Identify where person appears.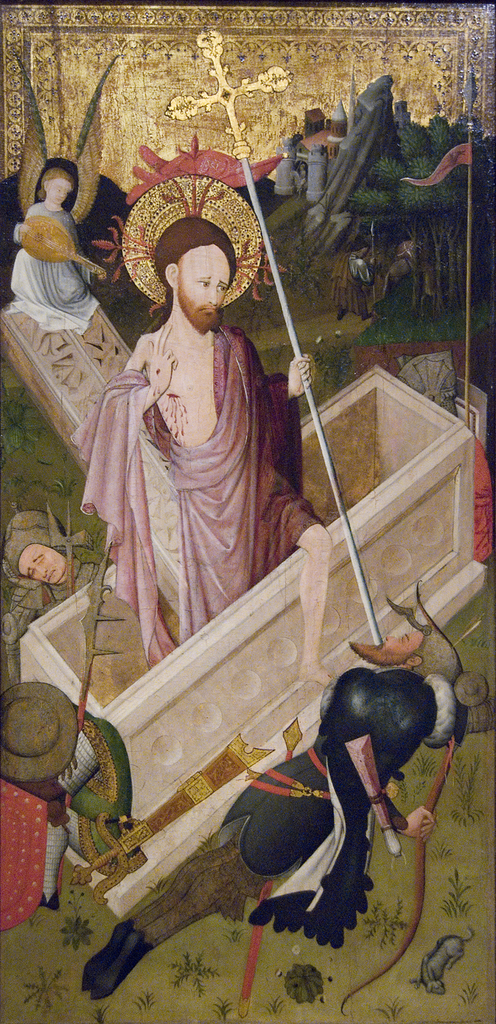
Appears at select_region(86, 594, 465, 998).
